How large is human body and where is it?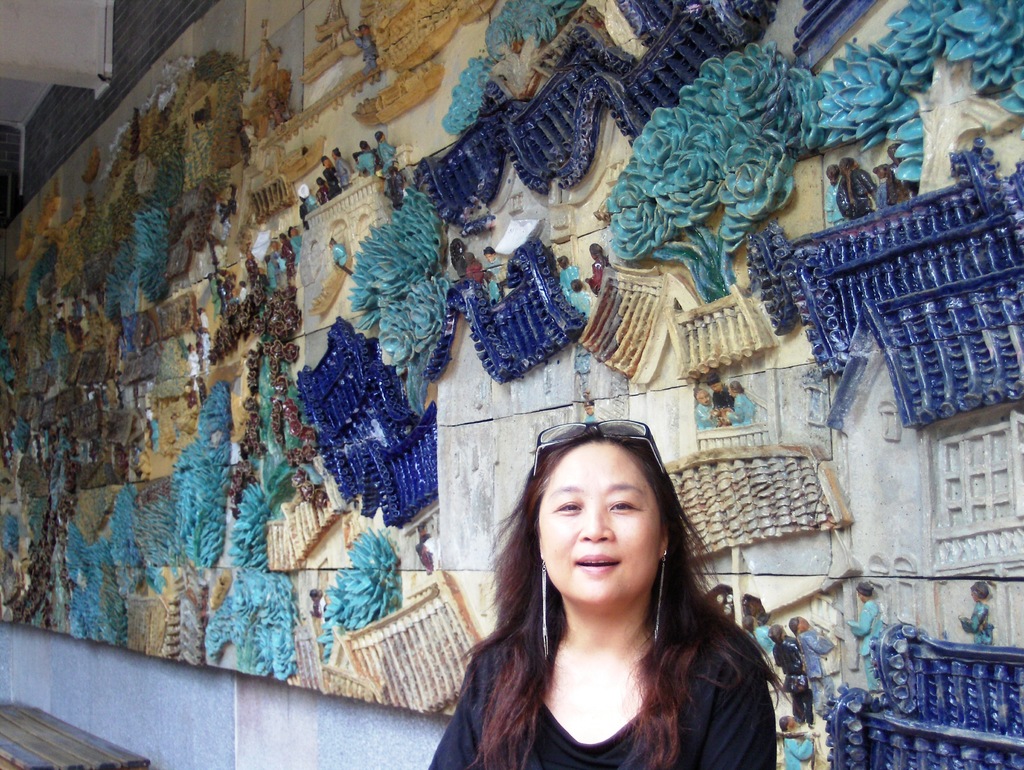
Bounding box: 573:289:593:316.
